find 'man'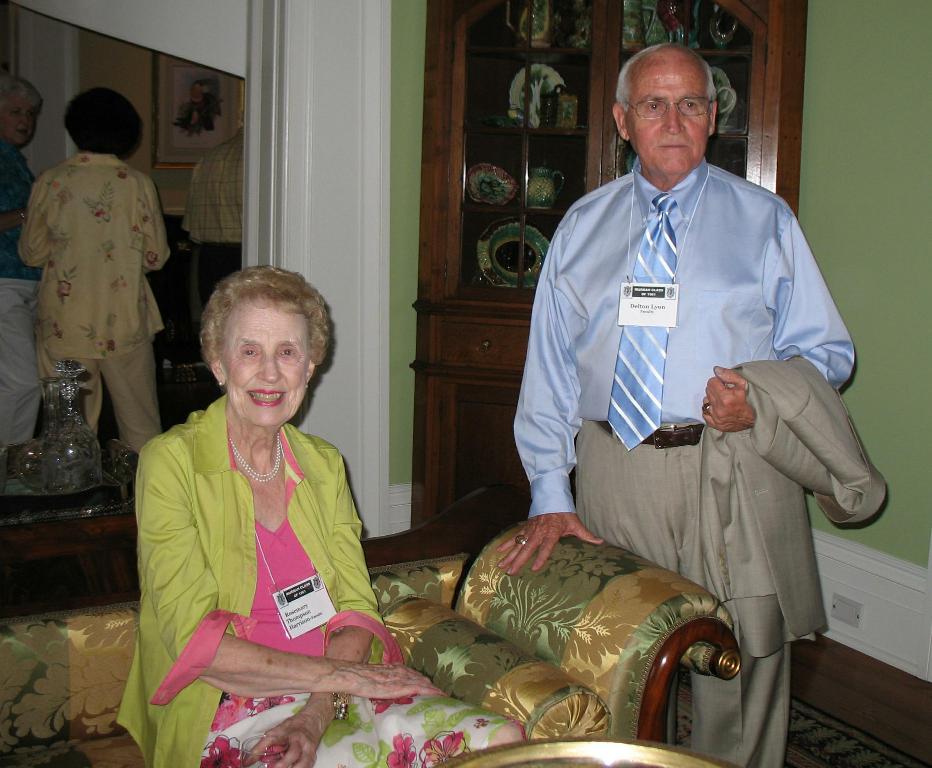
(488, 42, 860, 767)
